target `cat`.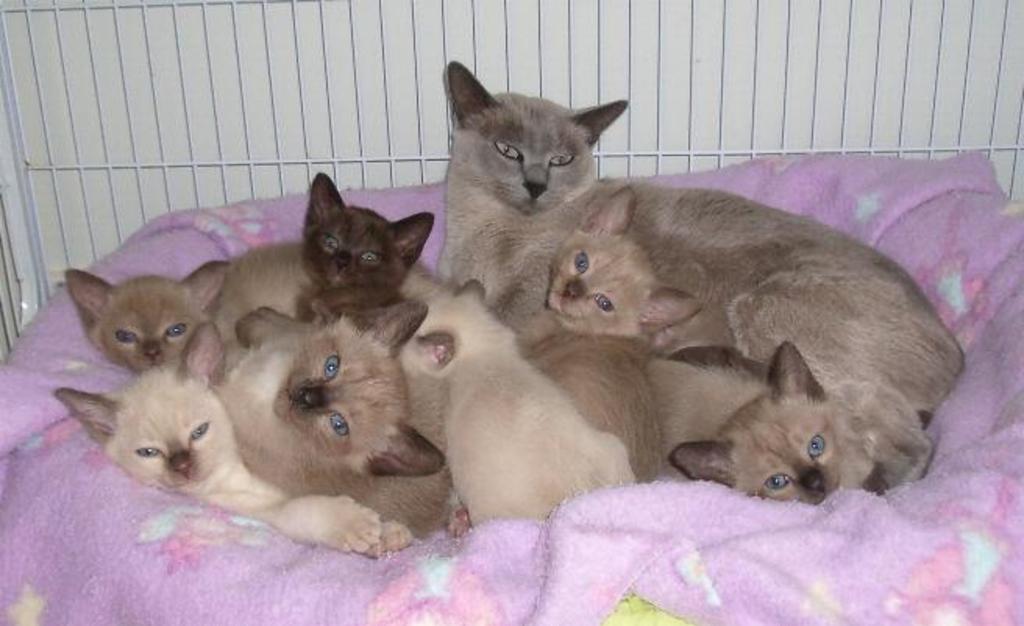
Target region: l=660, t=329, r=935, b=514.
